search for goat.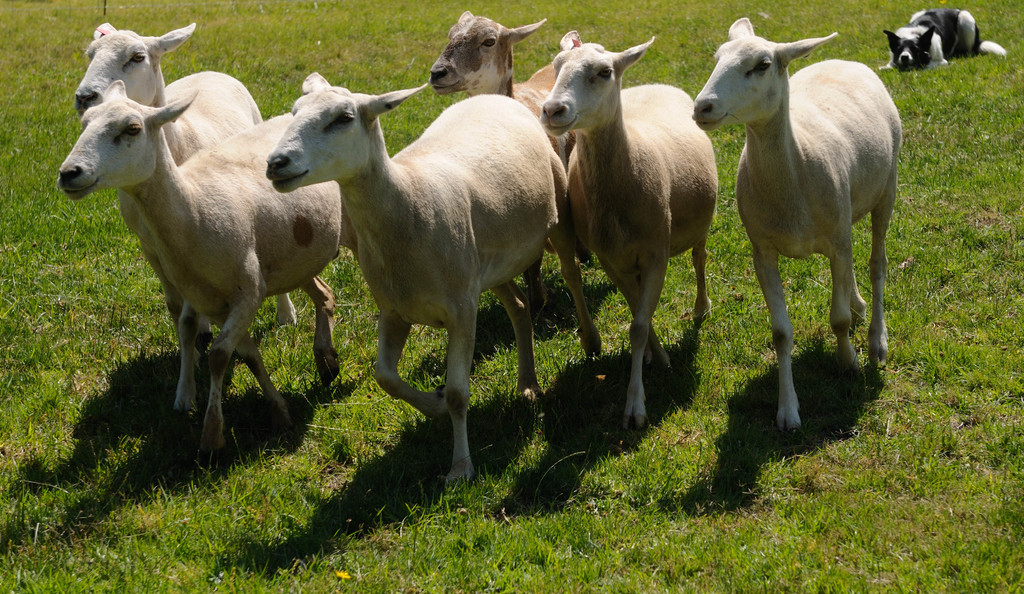
Found at detection(268, 70, 602, 490).
